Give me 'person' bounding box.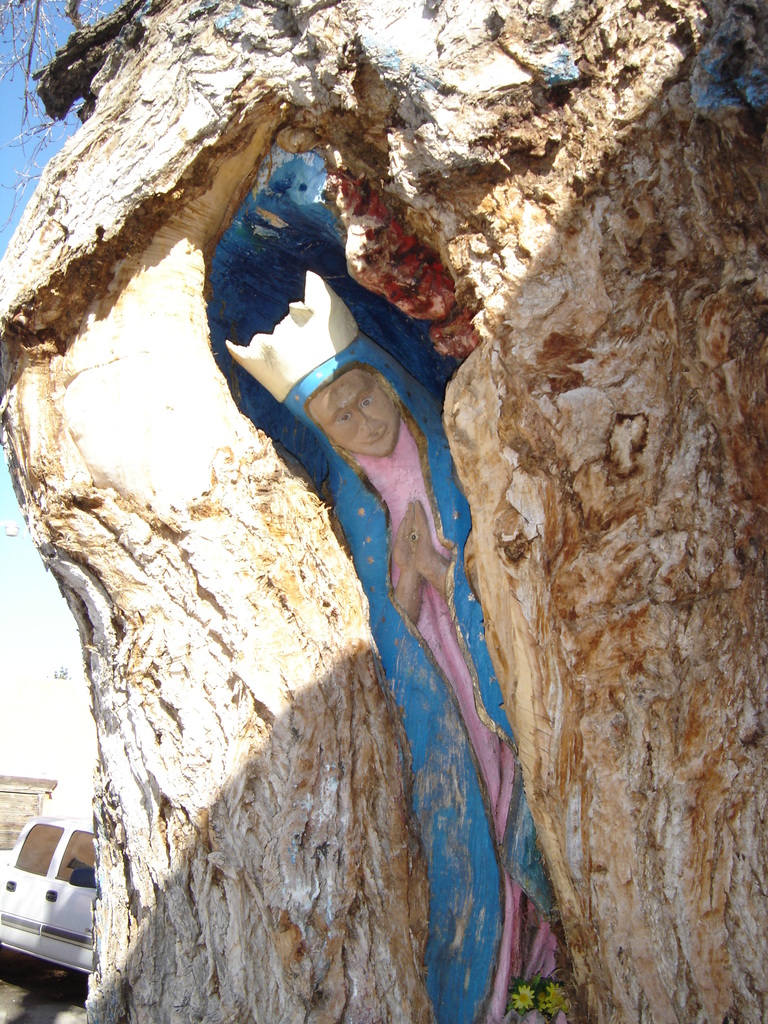
bbox(225, 221, 523, 1023).
